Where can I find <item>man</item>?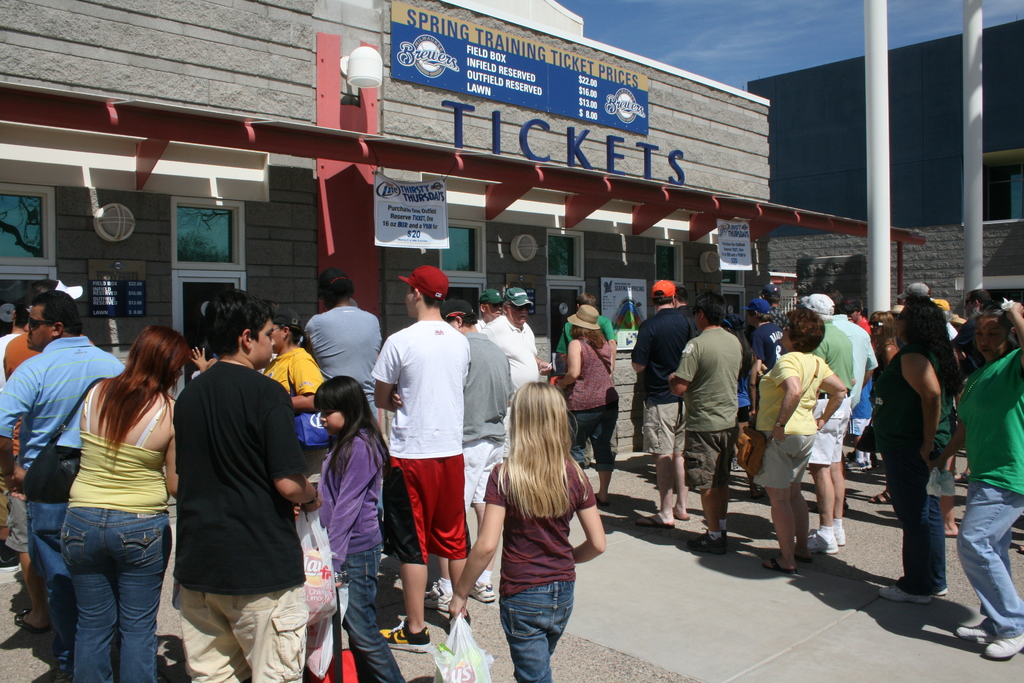
You can find it at bbox=(0, 300, 37, 389).
